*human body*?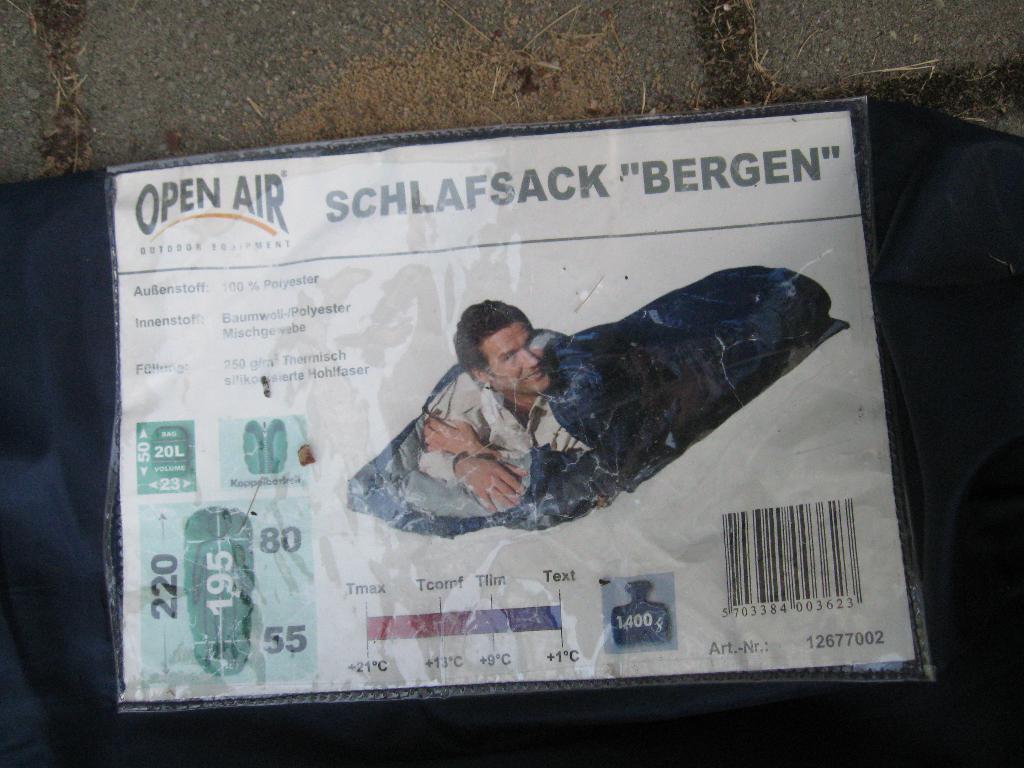
(left=412, top=297, right=593, bottom=518)
